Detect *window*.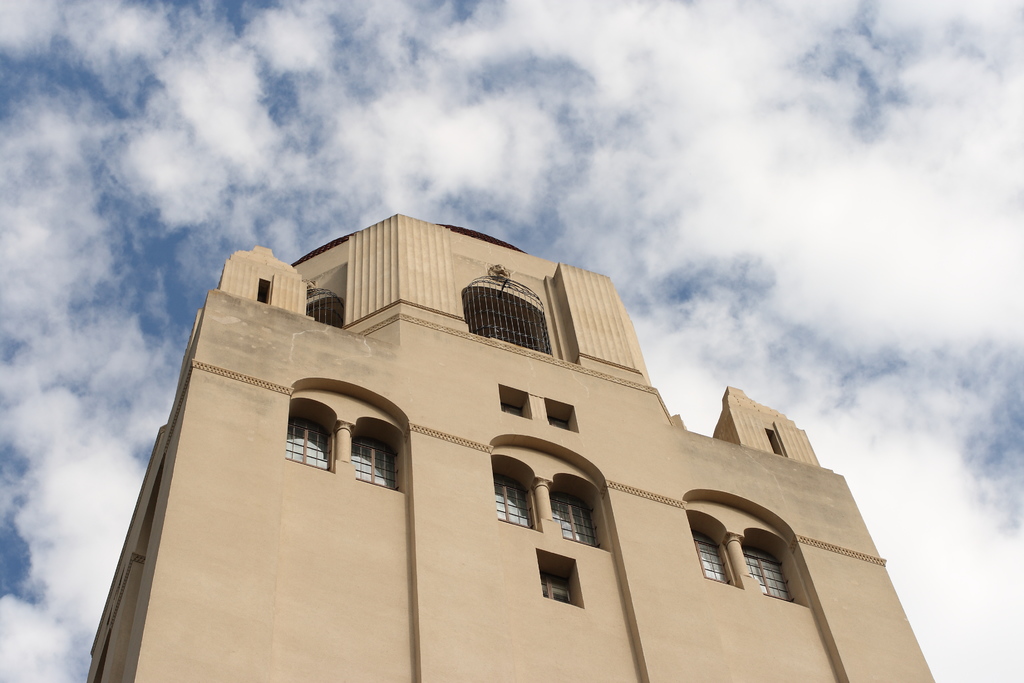
Detected at (741,548,803,607).
